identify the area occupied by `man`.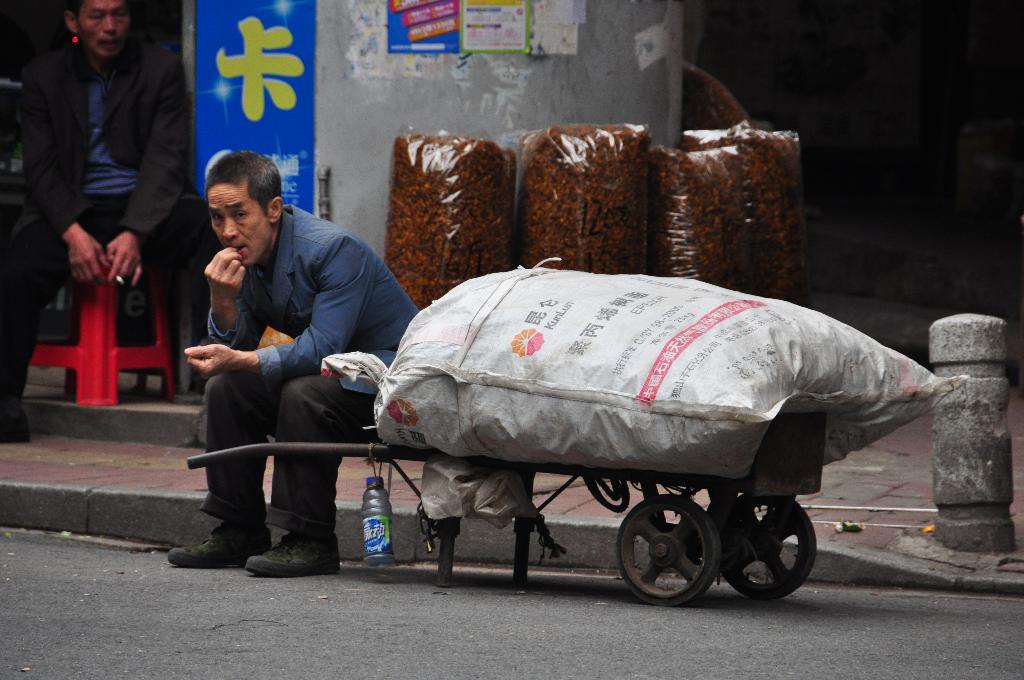
Area: bbox=(0, 0, 217, 450).
